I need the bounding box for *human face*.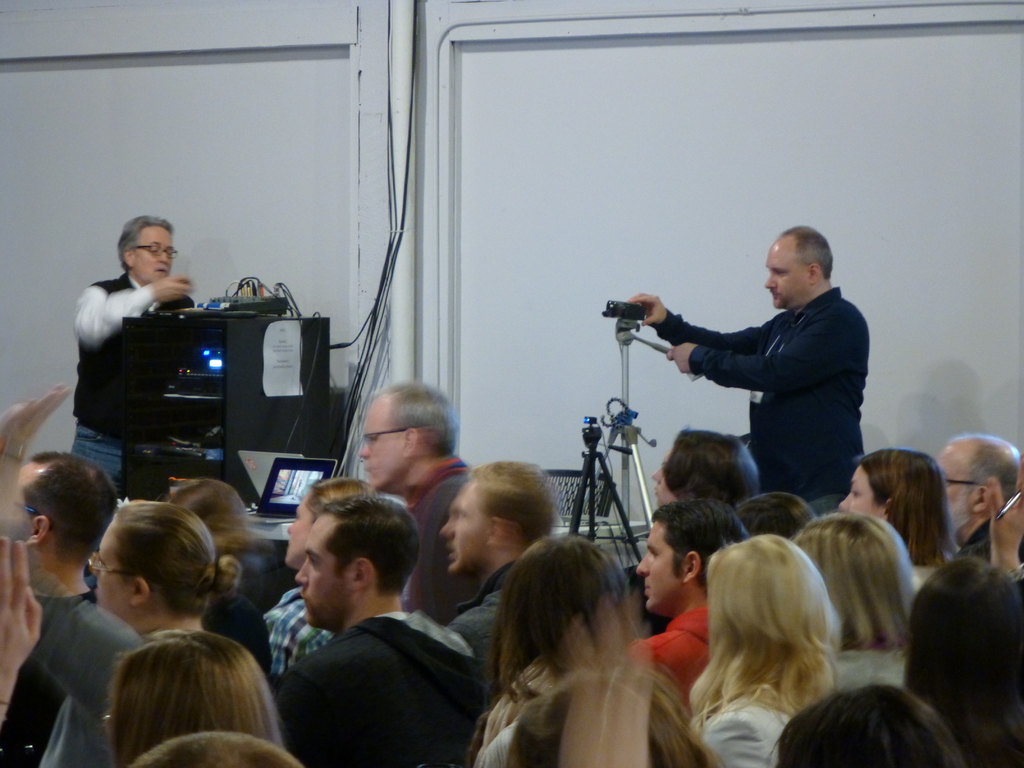
Here it is: bbox=(932, 436, 973, 518).
